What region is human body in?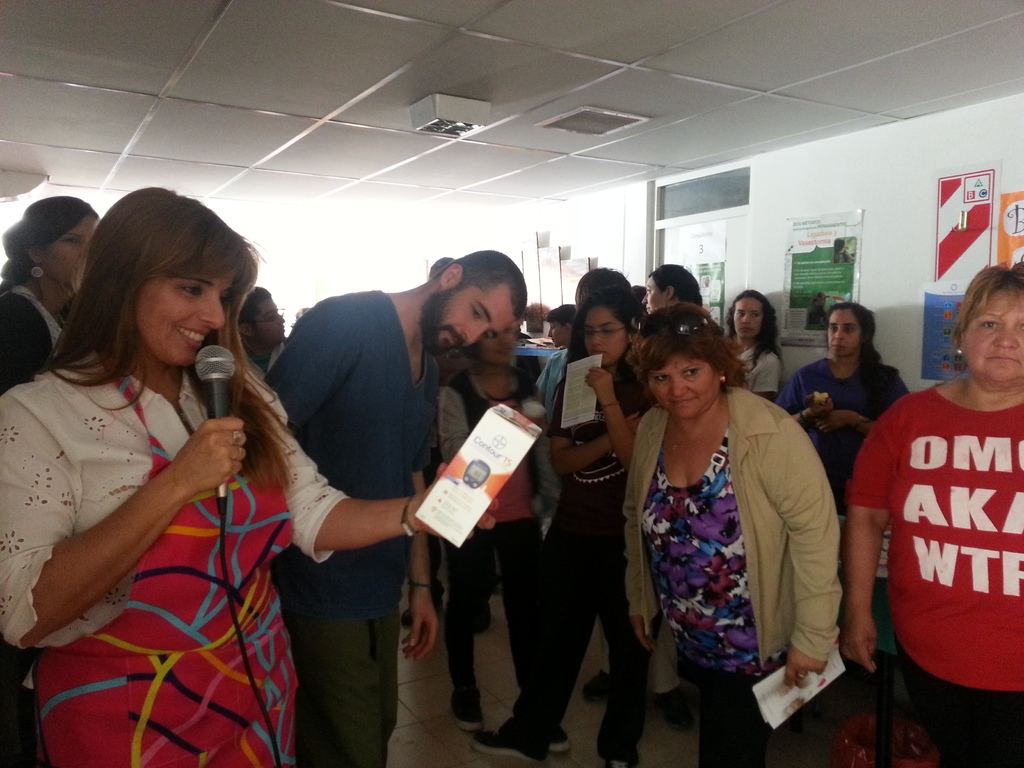
(473, 289, 652, 767).
